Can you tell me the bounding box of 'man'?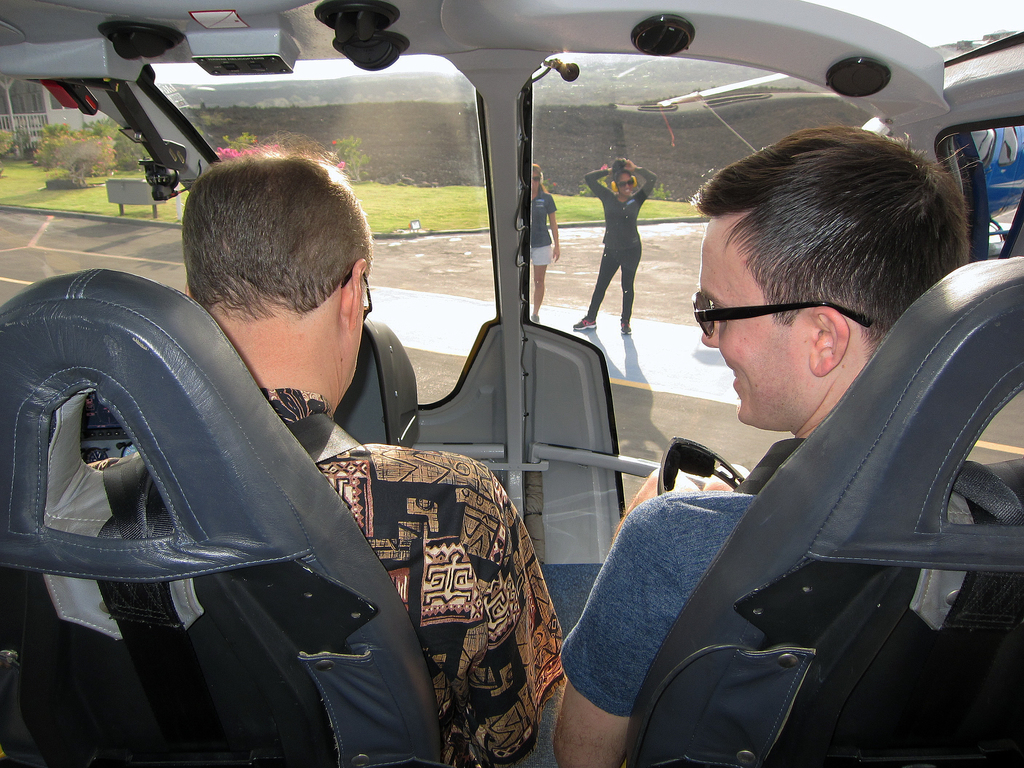
pyautogui.locateOnScreen(181, 148, 567, 767).
